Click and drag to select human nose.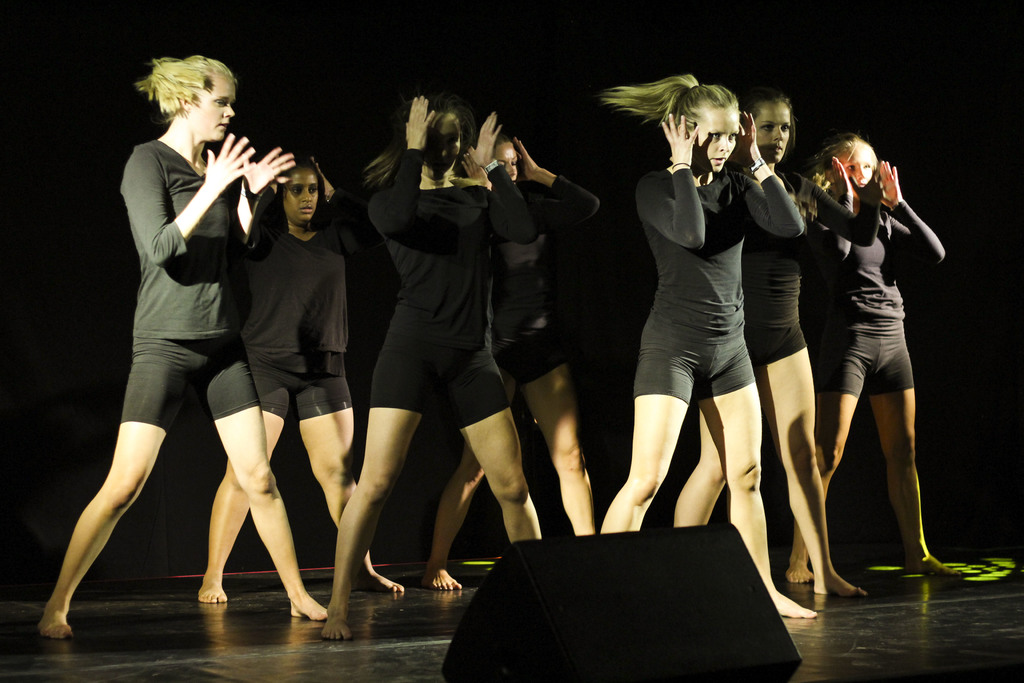
Selection: bbox(435, 143, 447, 162).
